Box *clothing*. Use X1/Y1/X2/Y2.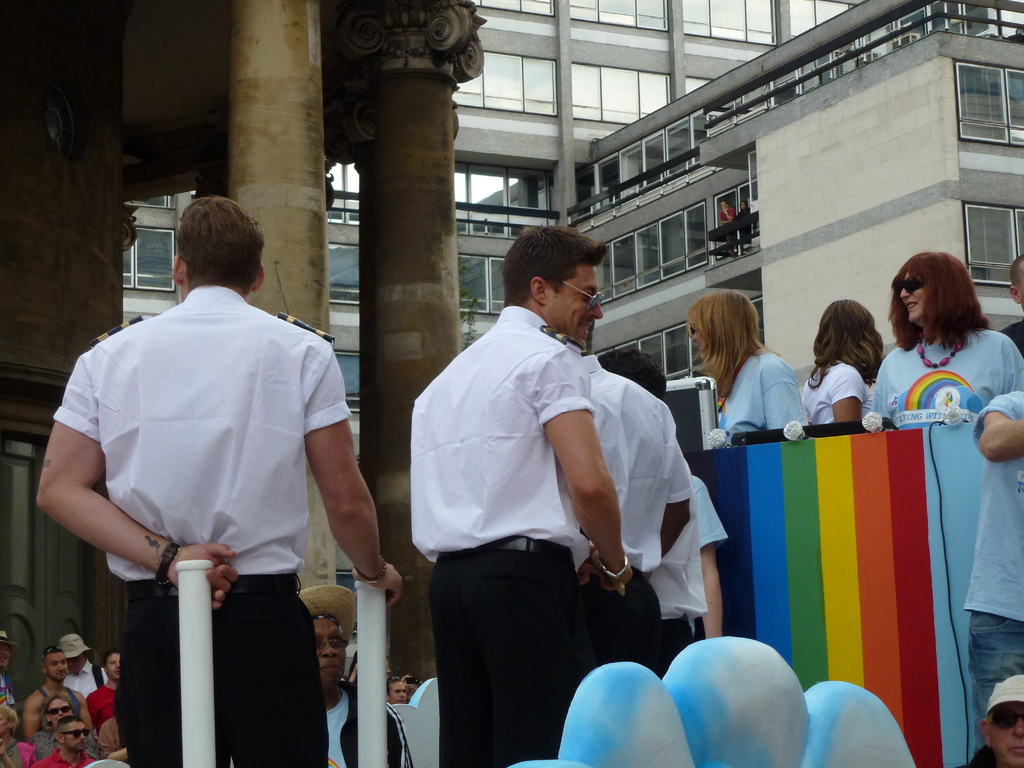
95/728/127/758.
